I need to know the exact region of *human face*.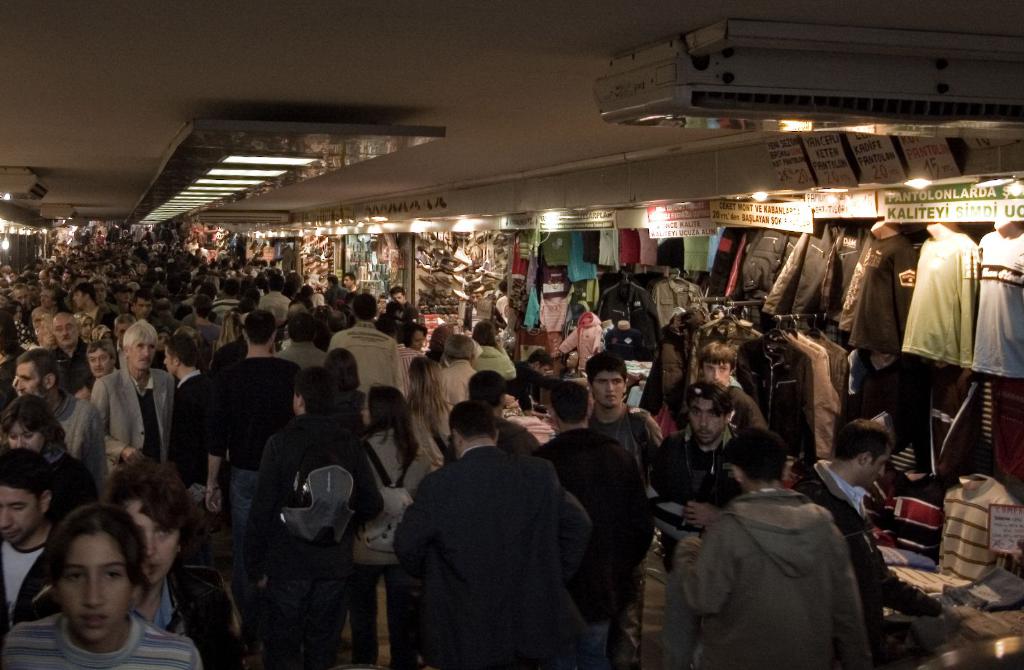
Region: <region>391, 285, 408, 301</region>.
